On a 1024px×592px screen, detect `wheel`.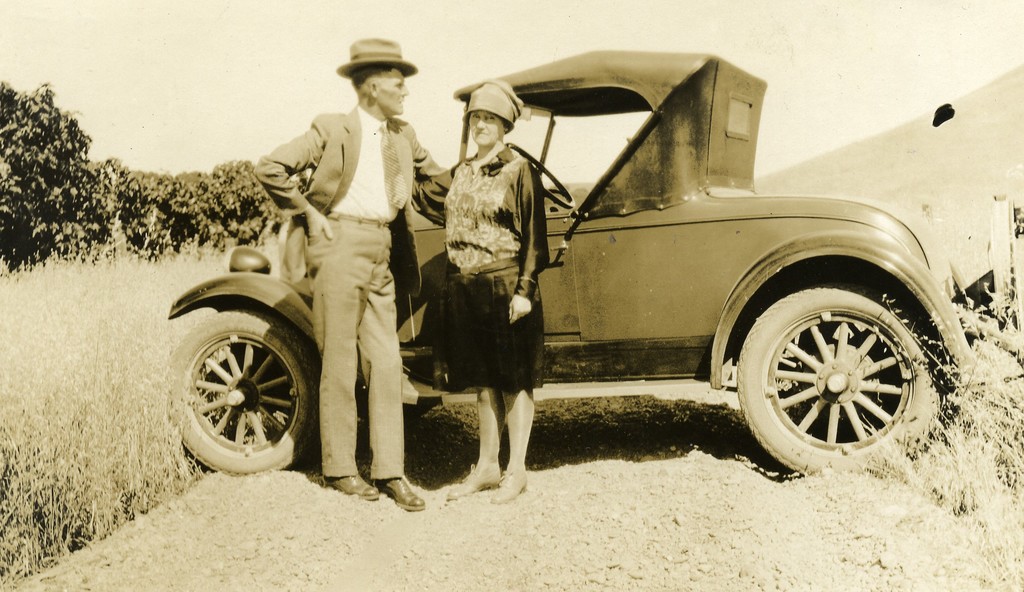
[739, 283, 941, 478].
